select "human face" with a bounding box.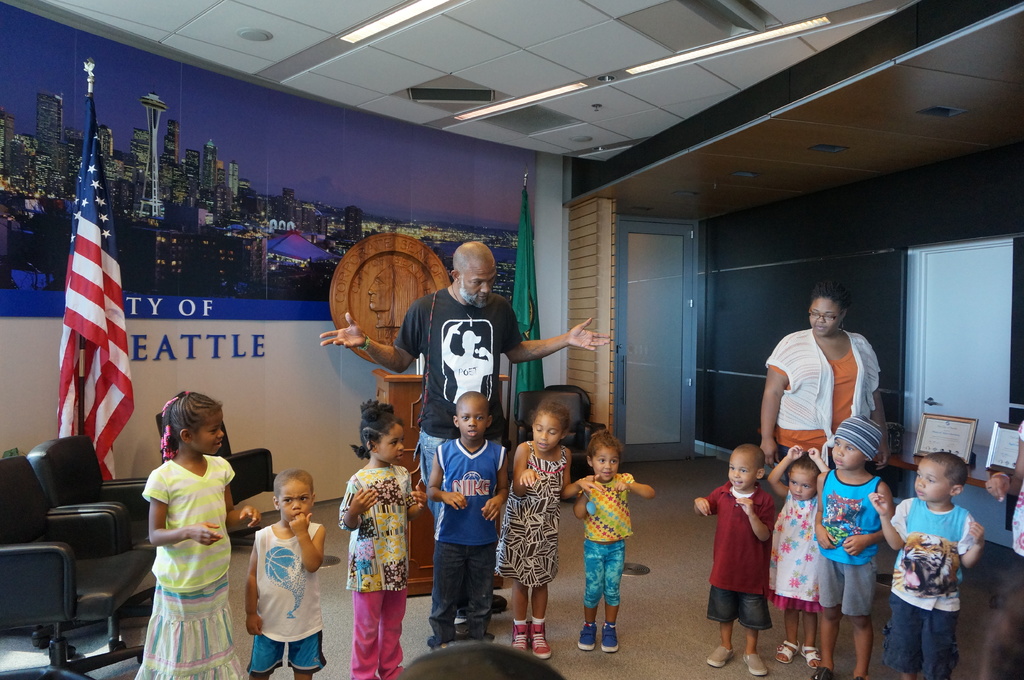
{"left": 833, "top": 438, "right": 862, "bottom": 468}.
